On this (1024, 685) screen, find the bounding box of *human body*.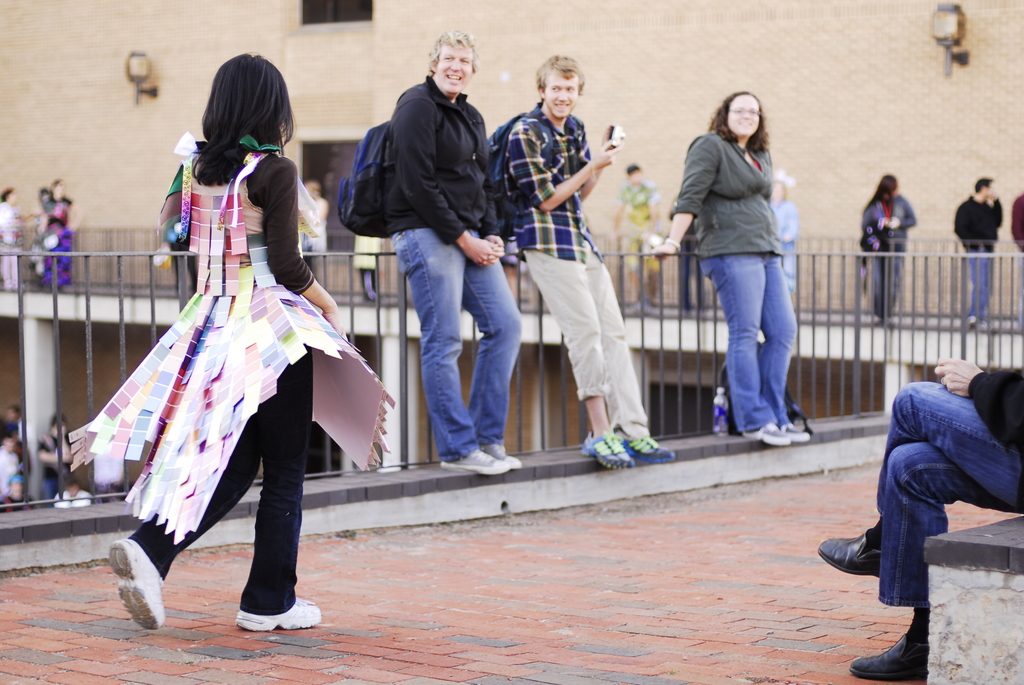
Bounding box: 856/193/911/327.
